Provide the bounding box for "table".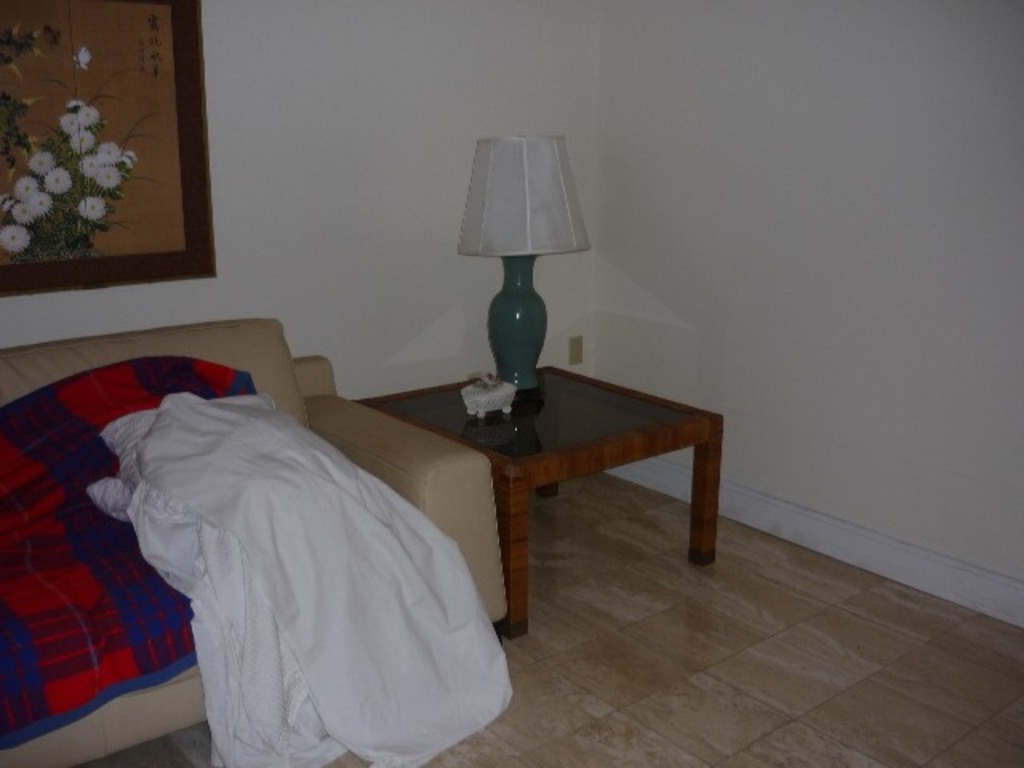
detection(352, 349, 730, 634).
